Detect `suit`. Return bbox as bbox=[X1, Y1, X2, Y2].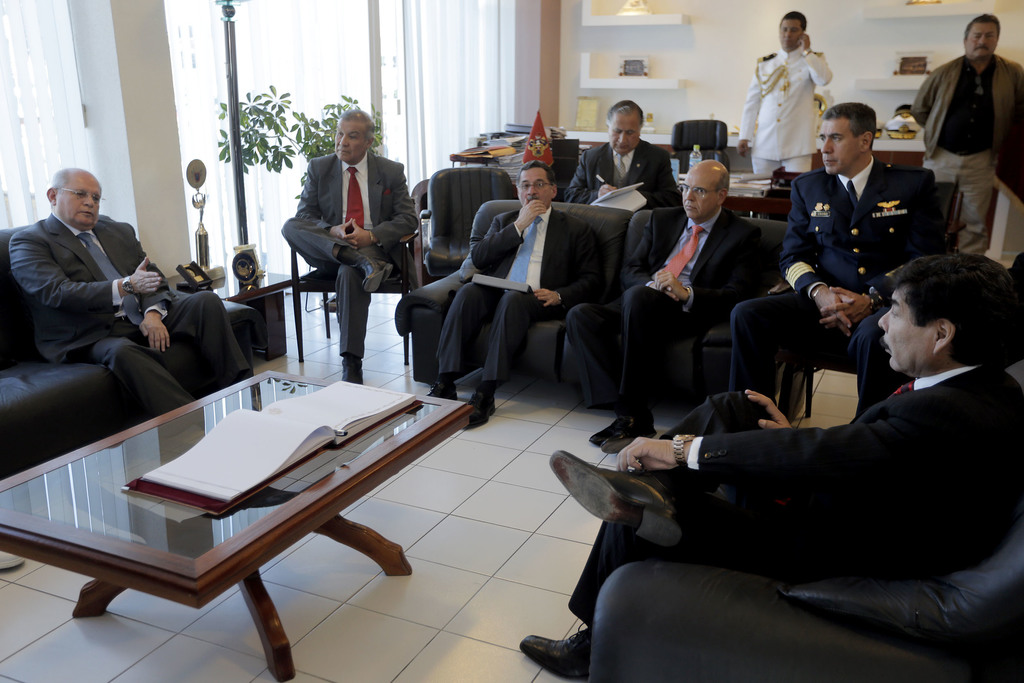
bbox=[561, 138, 684, 222].
